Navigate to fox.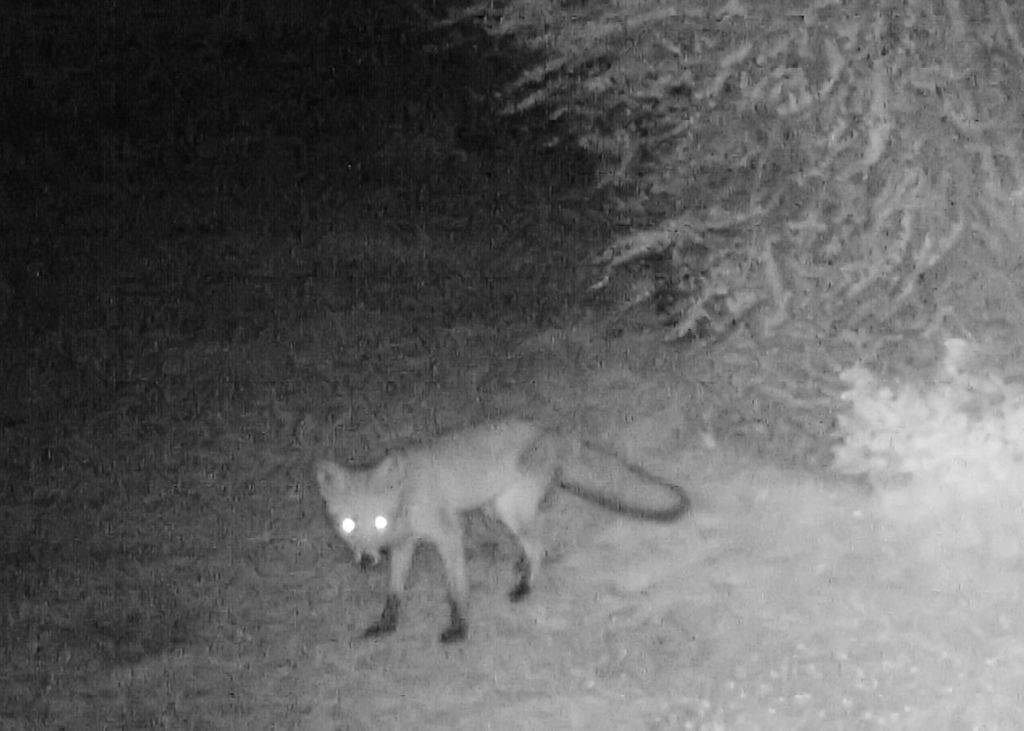
Navigation target: 311:412:689:647.
